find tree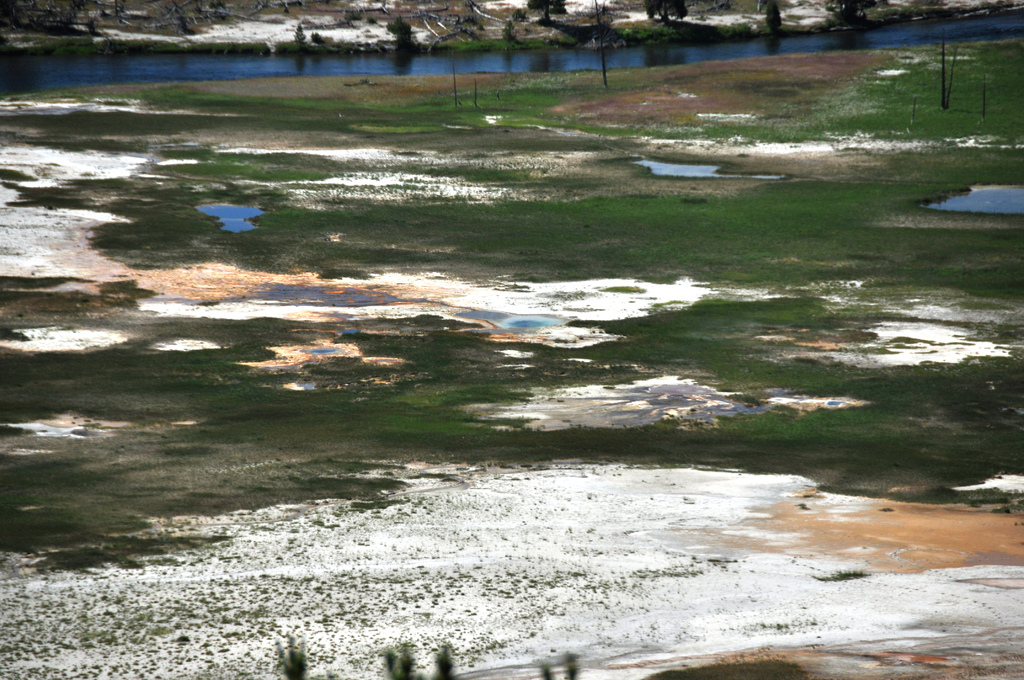
(left=467, top=77, right=491, bottom=104)
